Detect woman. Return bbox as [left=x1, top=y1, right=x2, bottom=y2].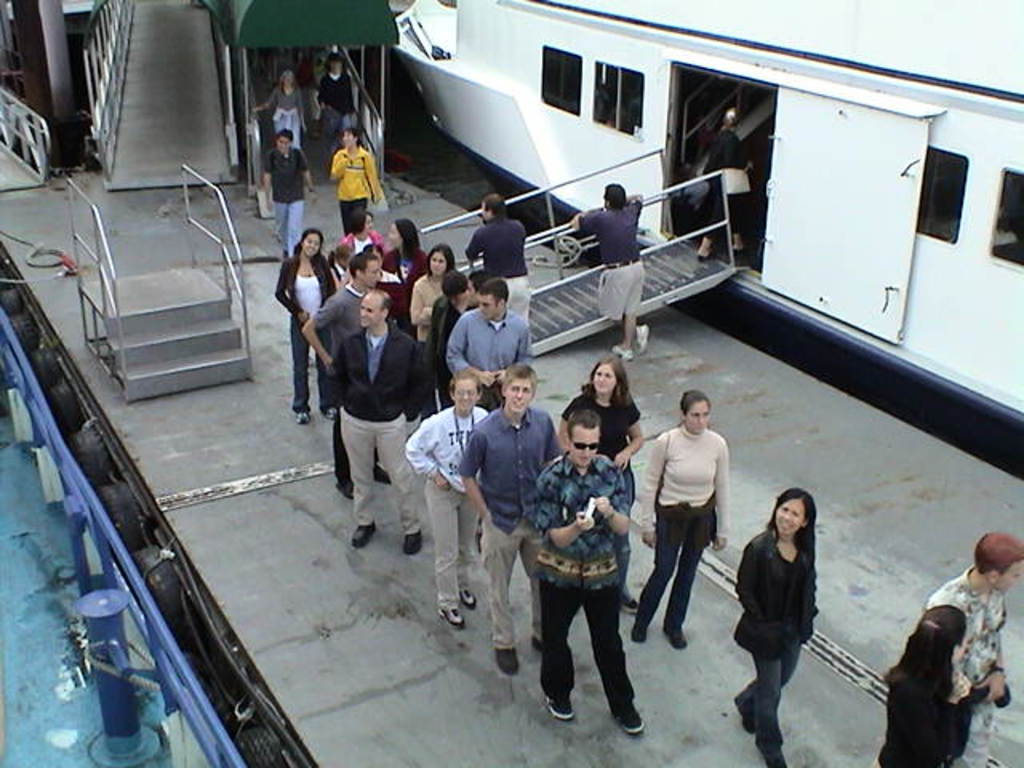
[left=253, top=67, right=309, bottom=146].
